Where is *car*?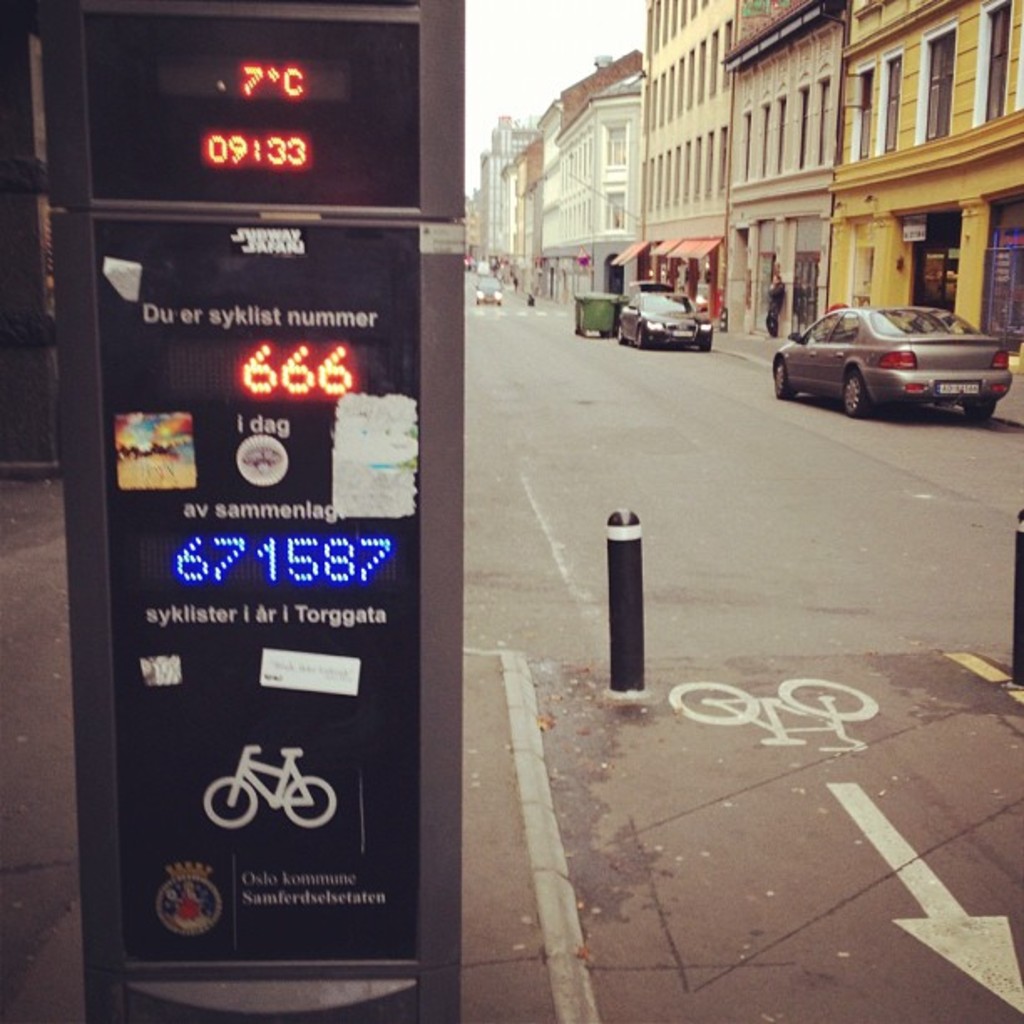
(x1=614, y1=284, x2=716, y2=360).
